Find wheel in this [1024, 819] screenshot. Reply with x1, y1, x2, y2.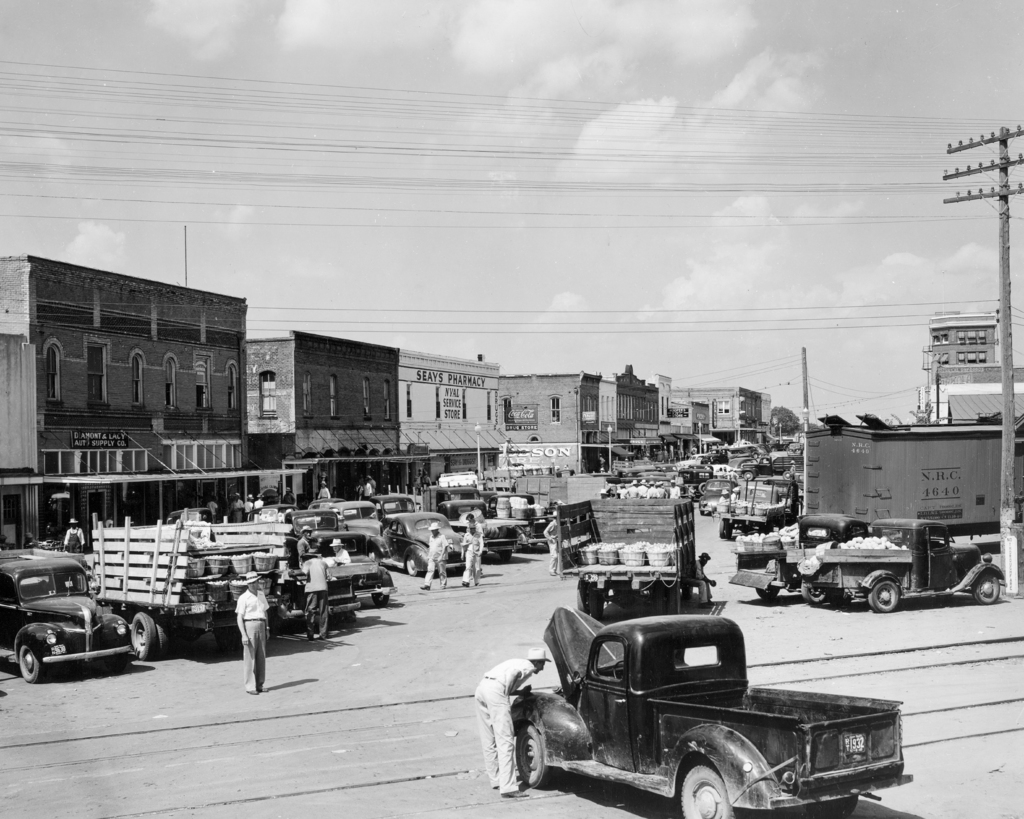
19, 644, 44, 683.
